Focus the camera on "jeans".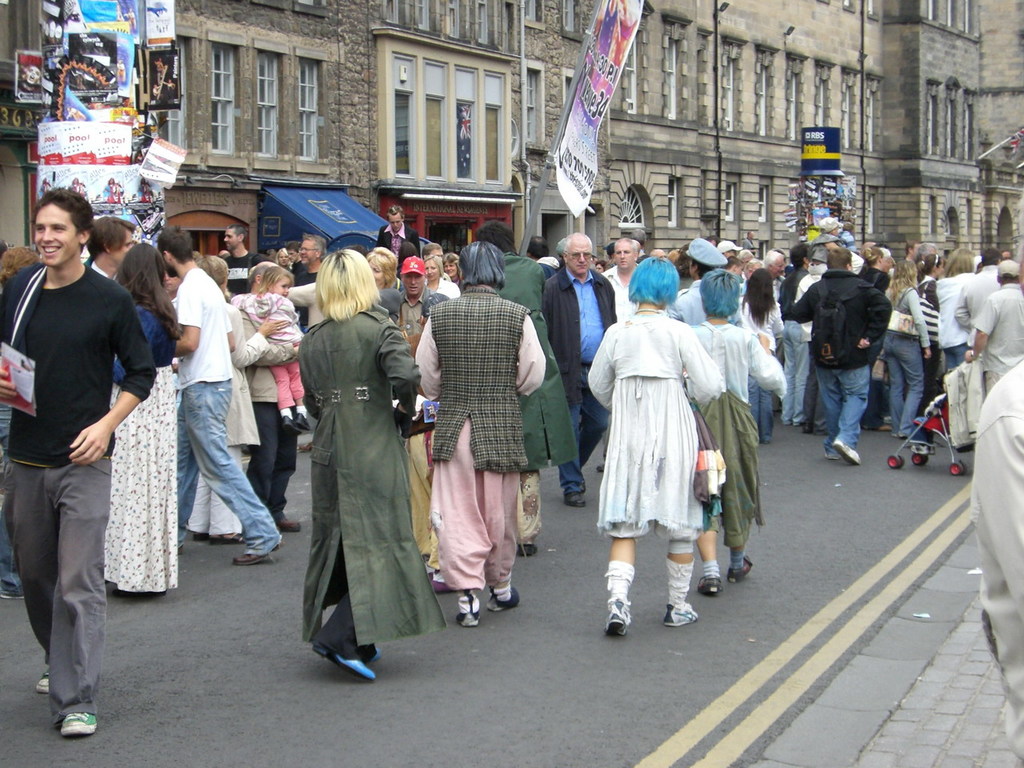
Focus region: <box>554,366,611,494</box>.
